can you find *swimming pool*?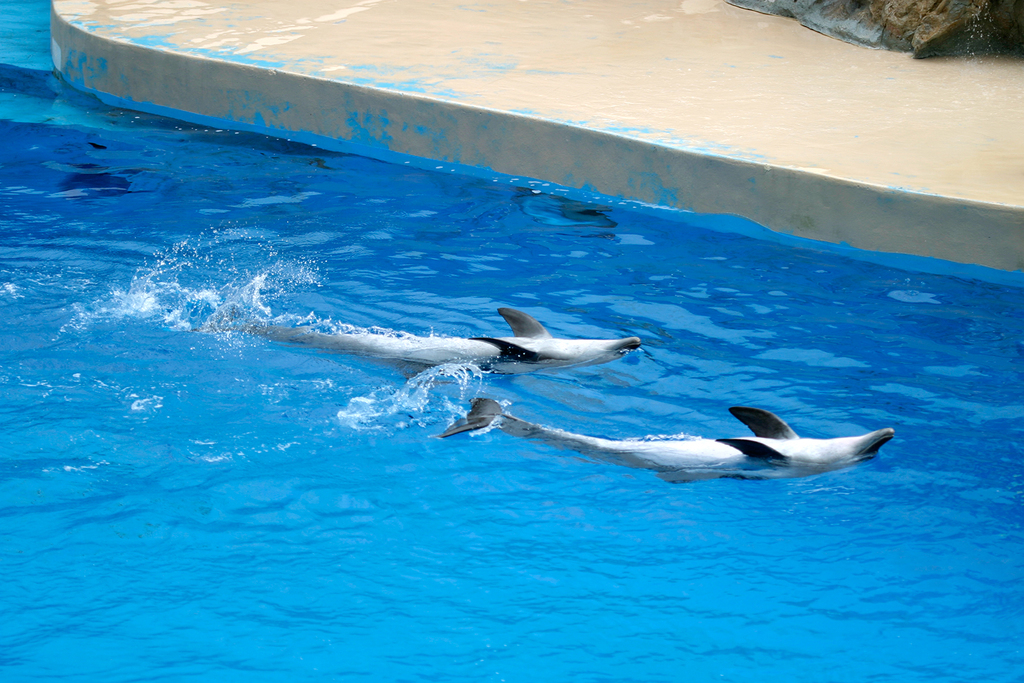
Yes, bounding box: [0, 0, 1023, 682].
